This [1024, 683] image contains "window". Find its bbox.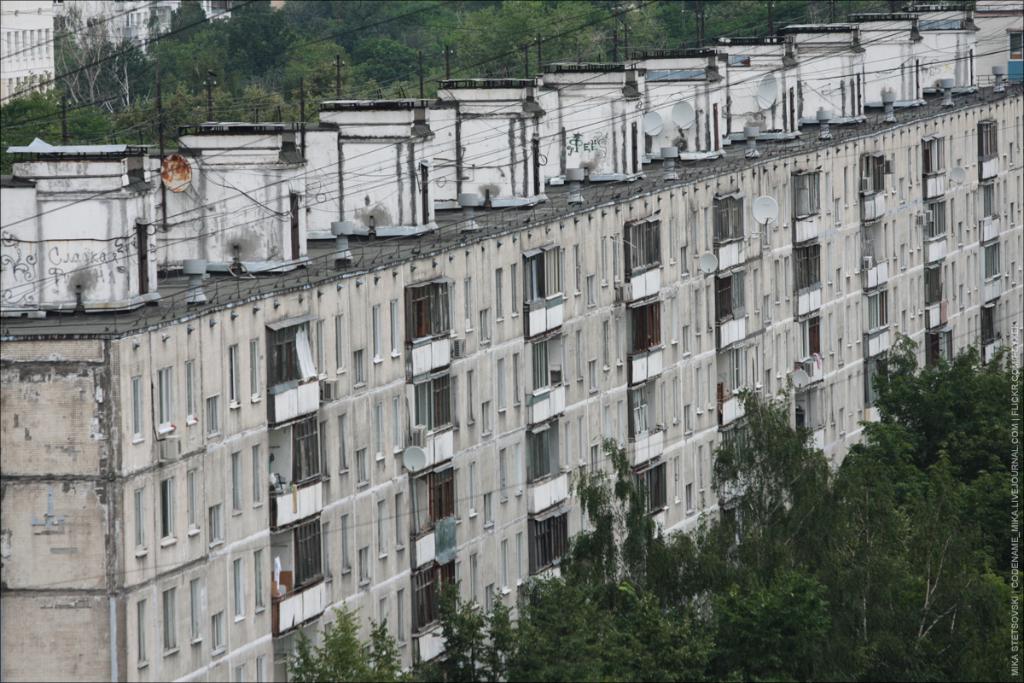
pyautogui.locateOnScreen(714, 185, 745, 249).
